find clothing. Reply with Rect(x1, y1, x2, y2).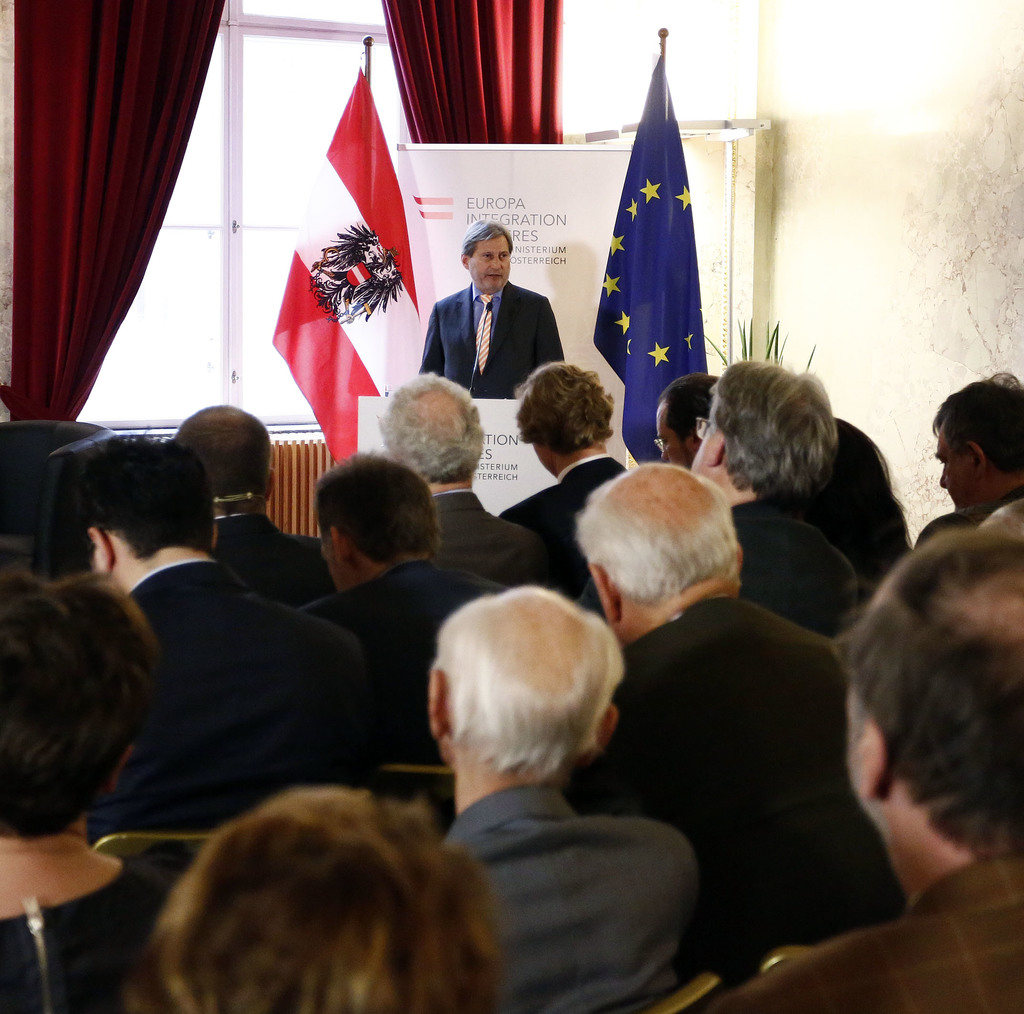
Rect(79, 566, 391, 853).
